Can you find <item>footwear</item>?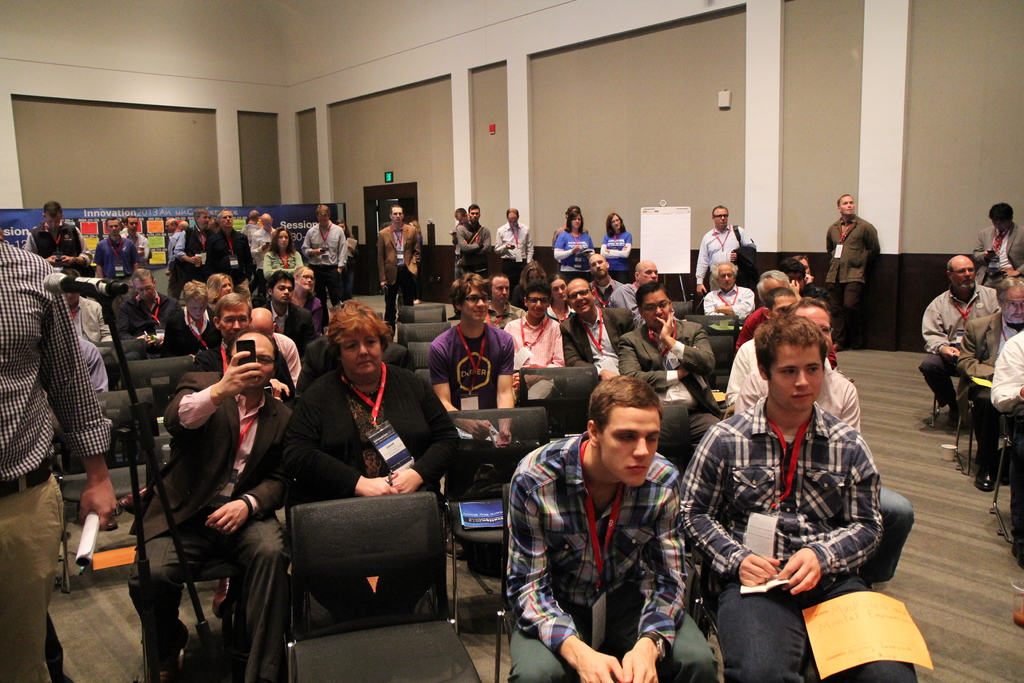
Yes, bounding box: crop(114, 483, 154, 514).
